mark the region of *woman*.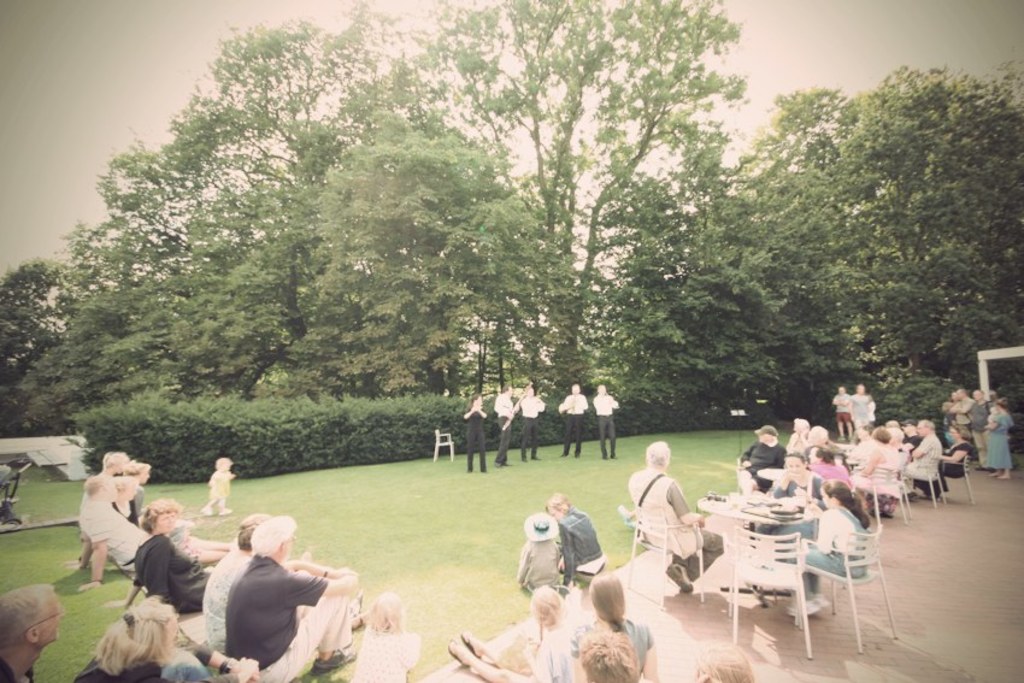
Region: l=73, t=594, r=261, b=682.
